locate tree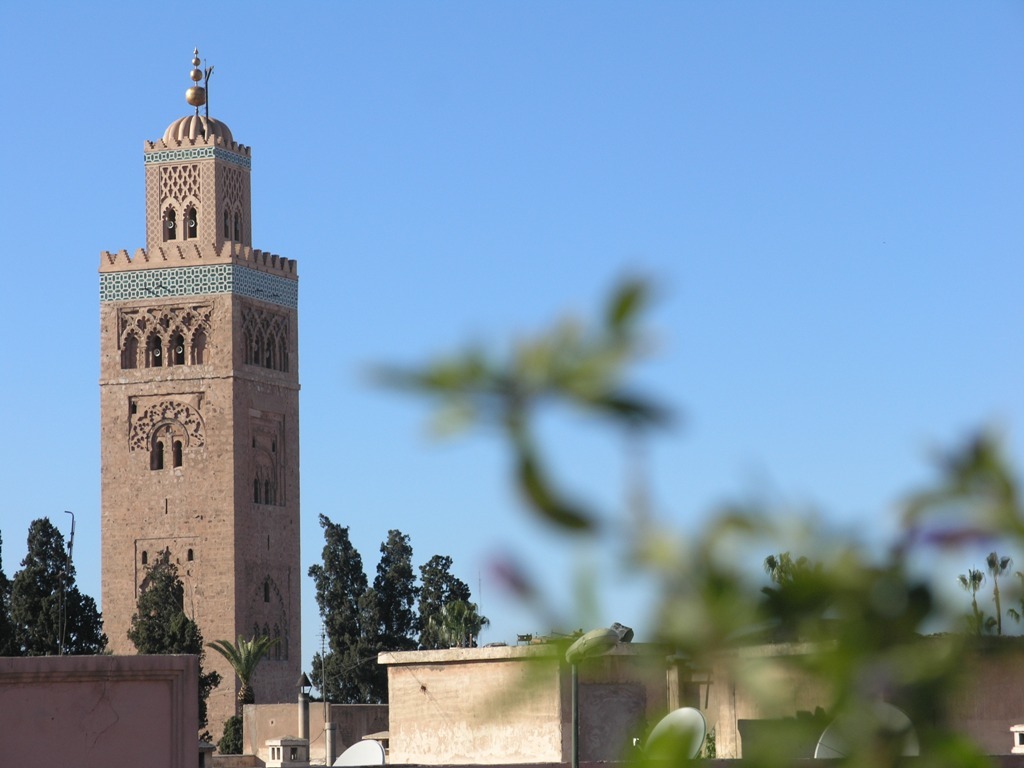
(753,557,846,621)
